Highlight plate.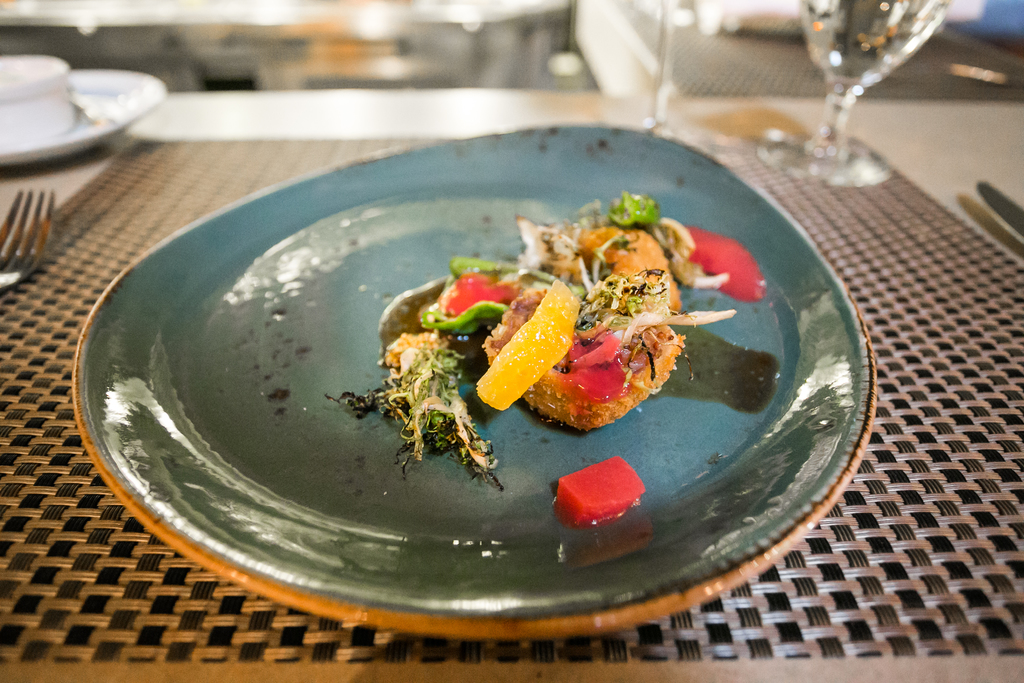
Highlighted region: bbox(46, 136, 922, 633).
